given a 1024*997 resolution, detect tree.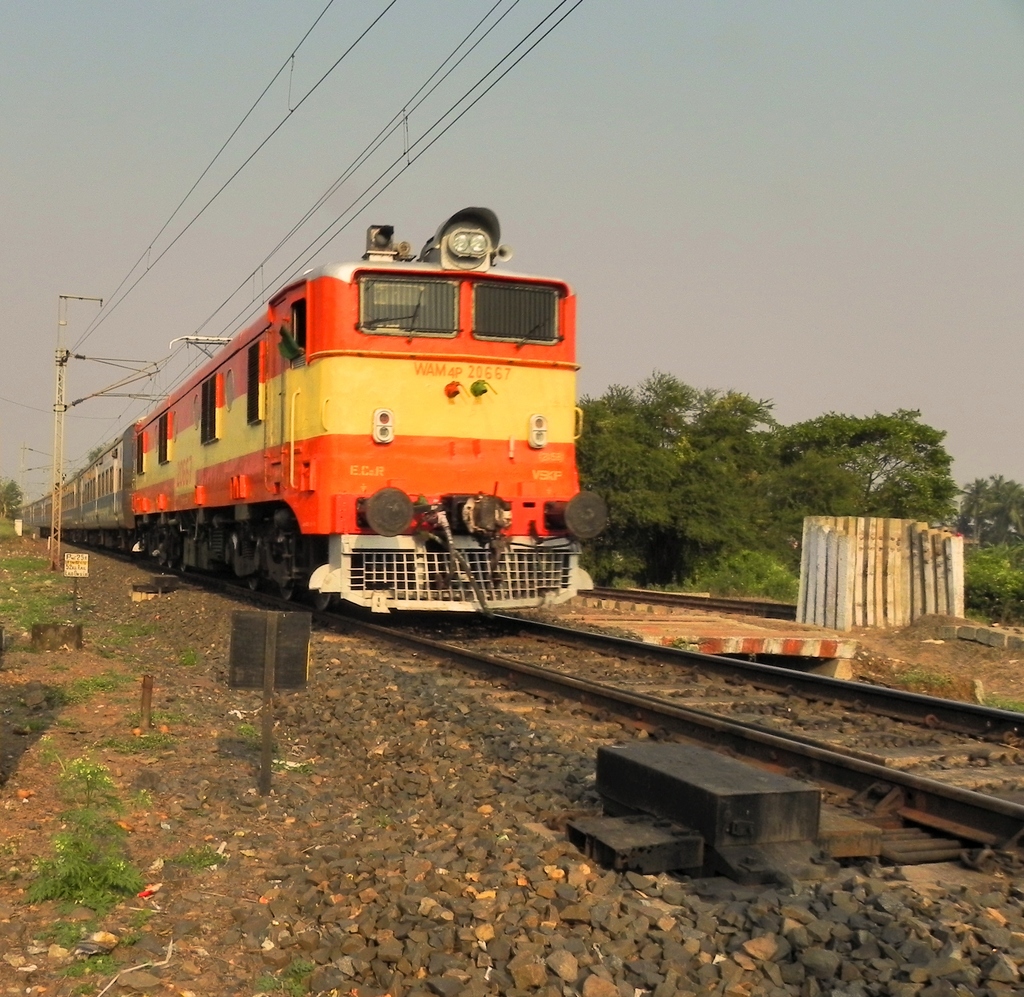
x1=0, y1=479, x2=24, y2=521.
